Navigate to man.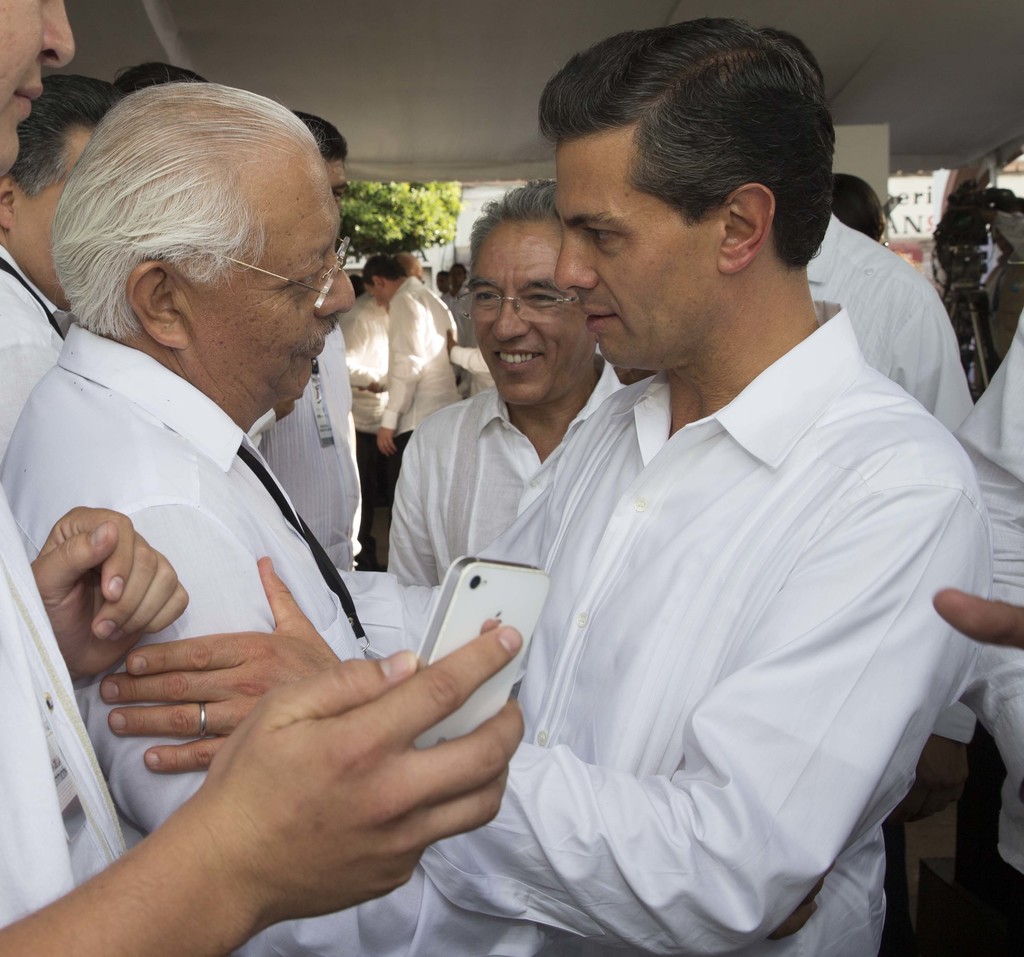
Navigation target: pyautogui.locateOnScreen(0, 0, 536, 956).
